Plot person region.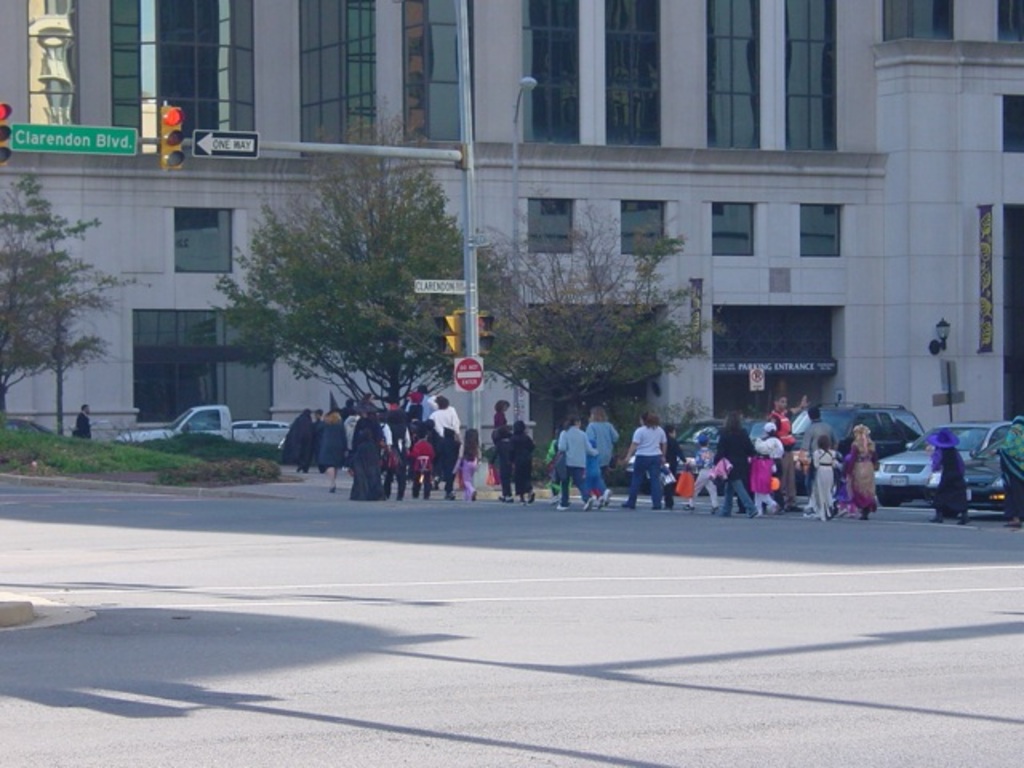
Plotted at 650, 432, 688, 520.
